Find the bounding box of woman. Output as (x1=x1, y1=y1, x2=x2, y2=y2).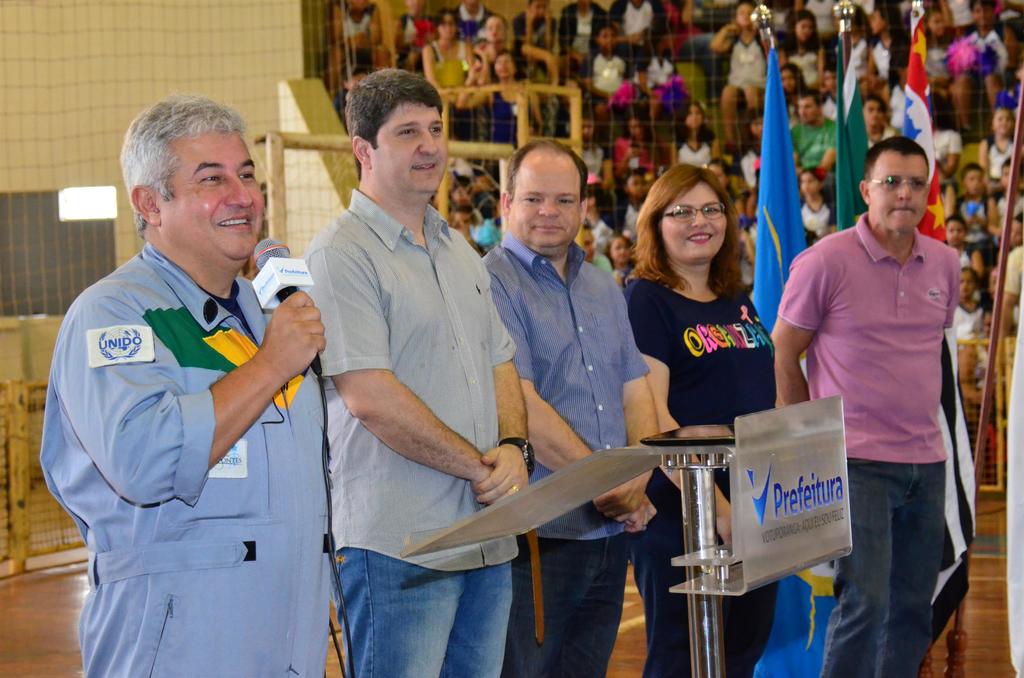
(x1=669, y1=102, x2=721, y2=175).
